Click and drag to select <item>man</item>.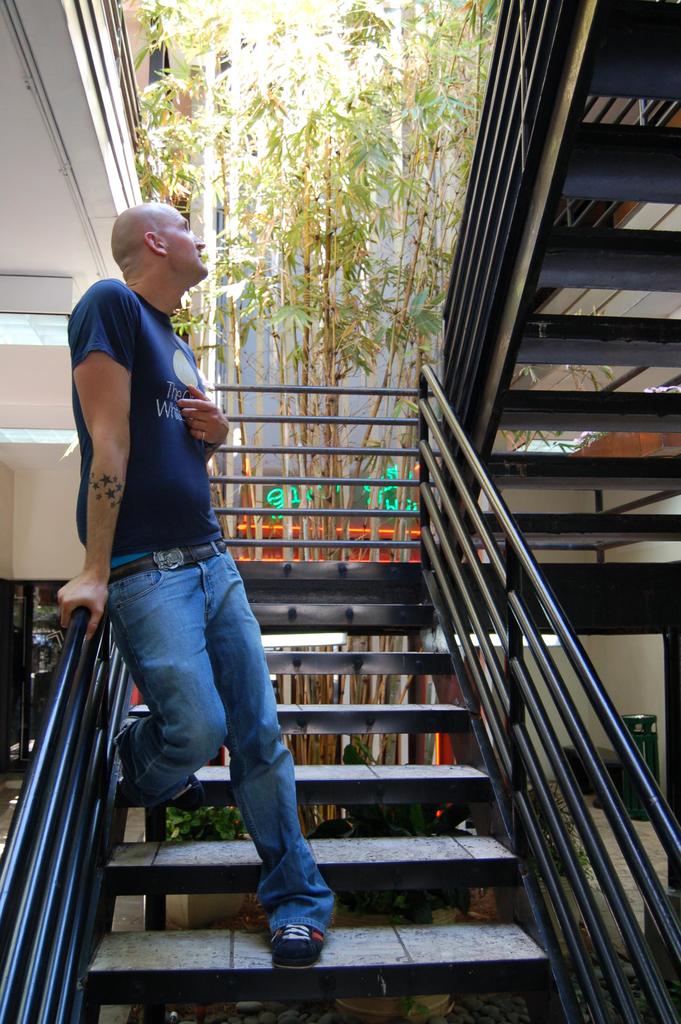
Selection: <region>62, 244, 398, 987</region>.
